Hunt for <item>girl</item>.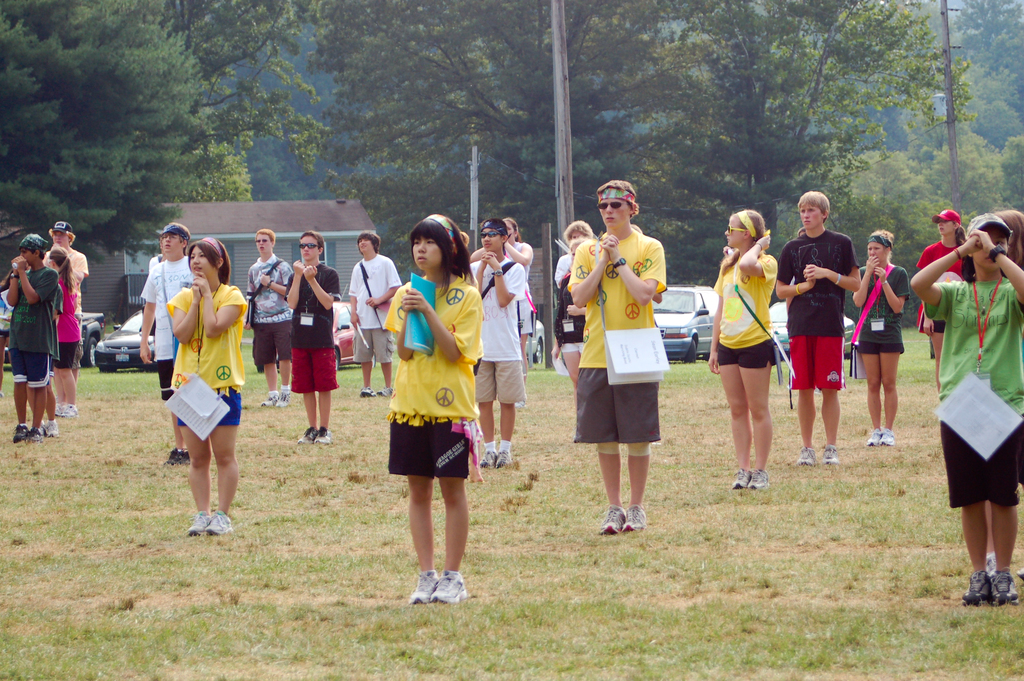
Hunted down at 911:213:1023:605.
